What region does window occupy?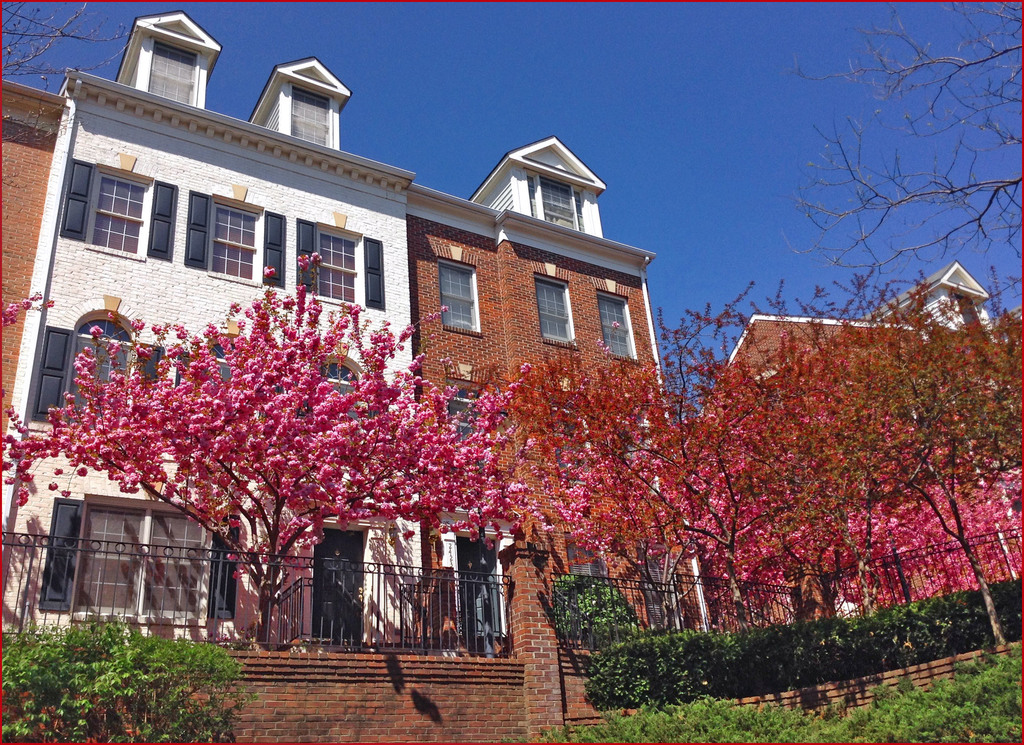
Rect(532, 274, 575, 342).
